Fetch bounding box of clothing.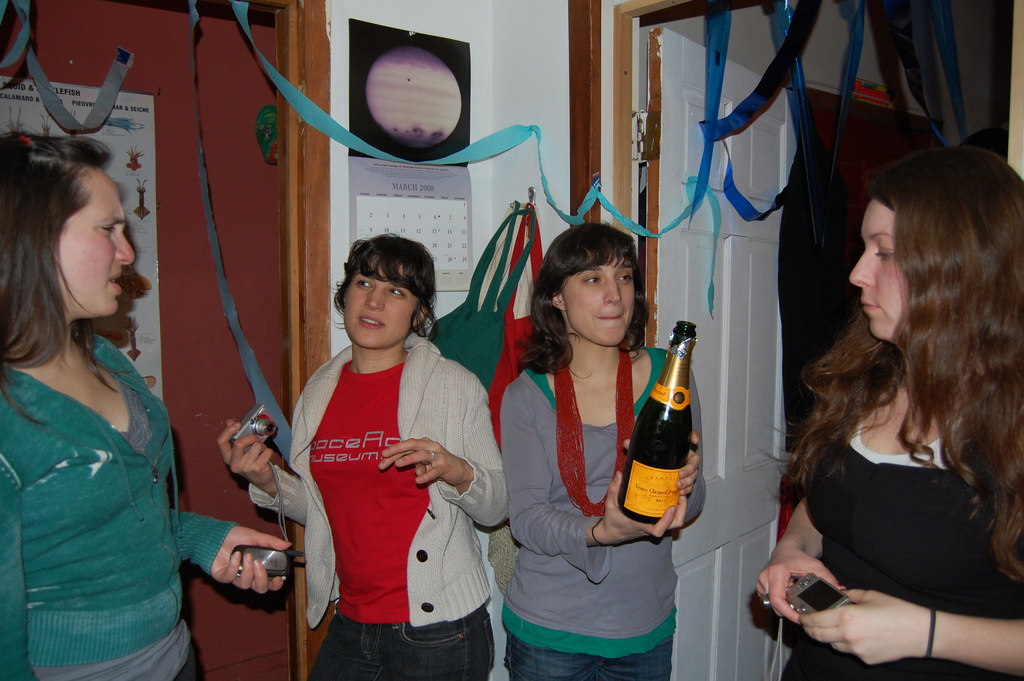
Bbox: [left=500, top=361, right=703, bottom=677].
